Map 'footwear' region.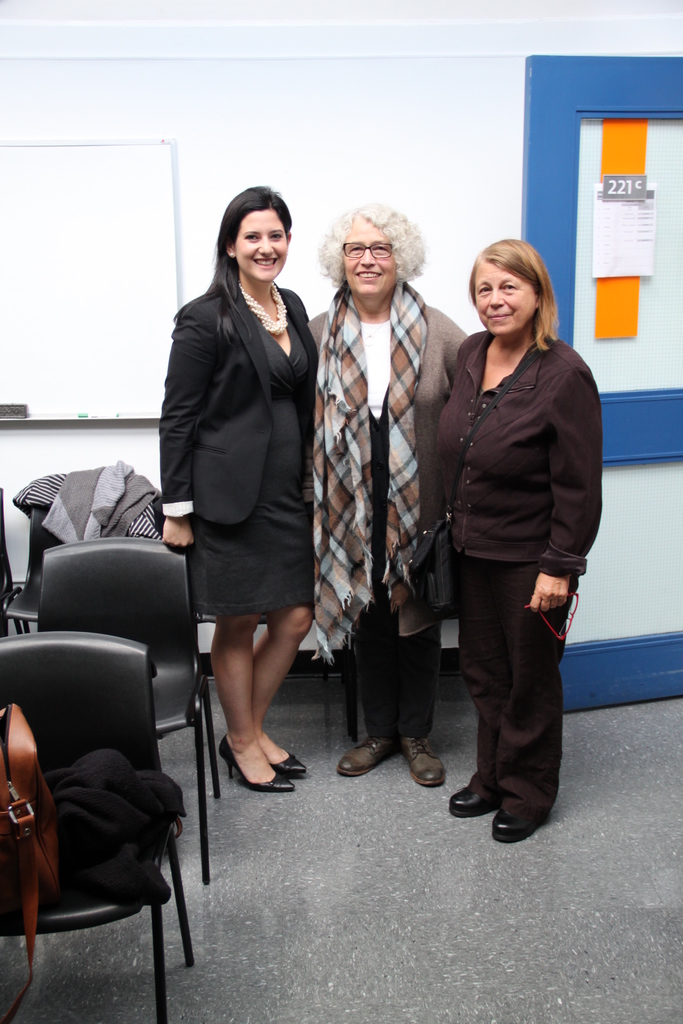
Mapped to [336, 729, 401, 772].
